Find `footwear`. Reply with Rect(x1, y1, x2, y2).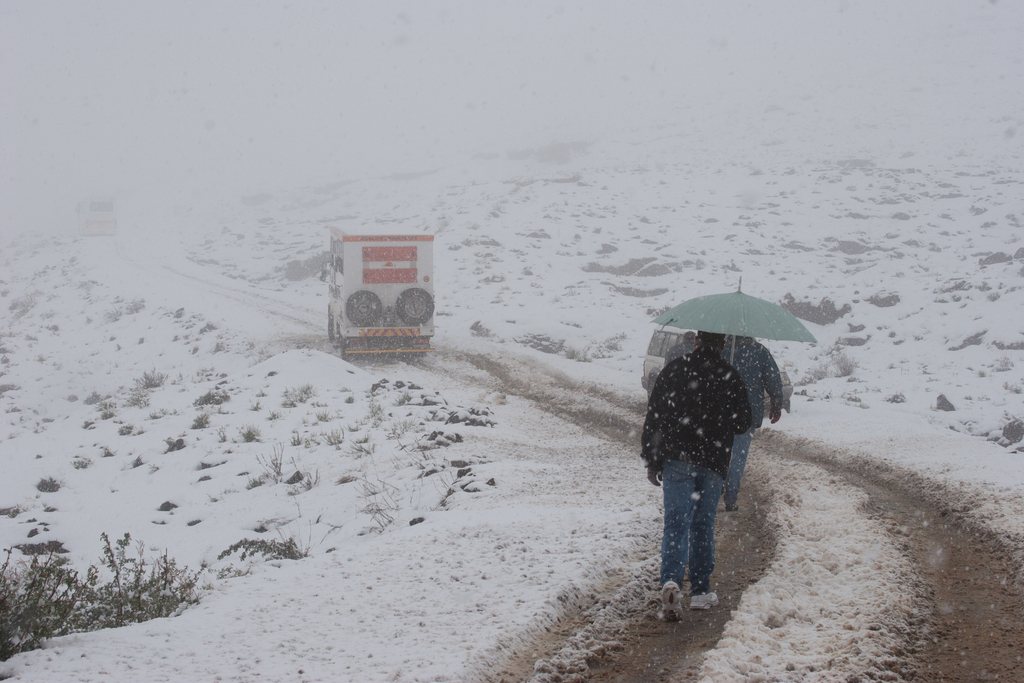
Rect(660, 581, 683, 621).
